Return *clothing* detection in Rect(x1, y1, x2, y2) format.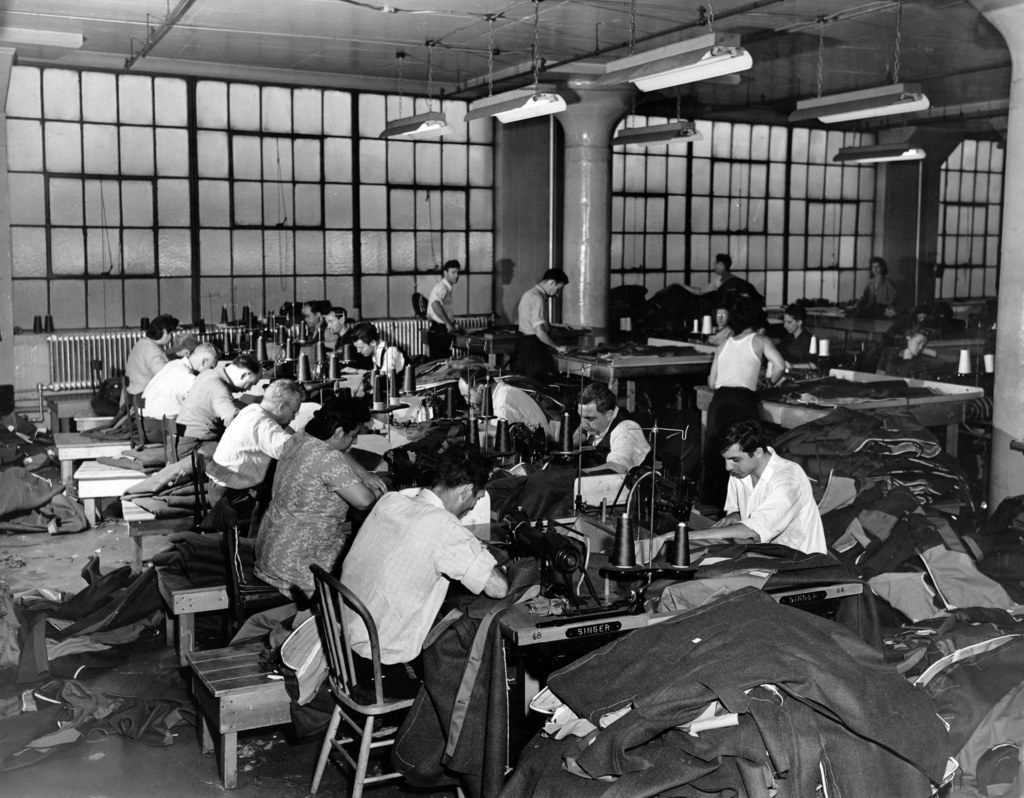
Rect(163, 362, 238, 462).
